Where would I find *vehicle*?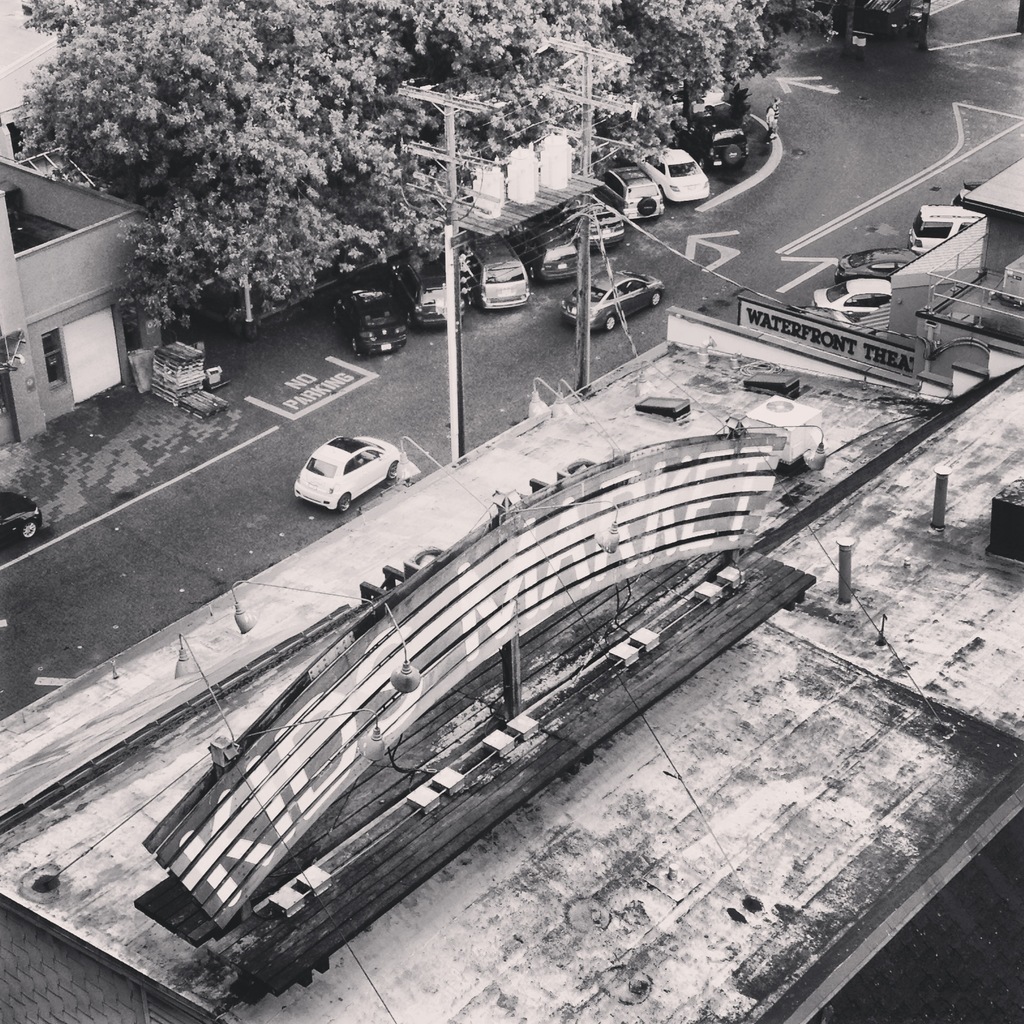
At select_region(693, 92, 753, 165).
